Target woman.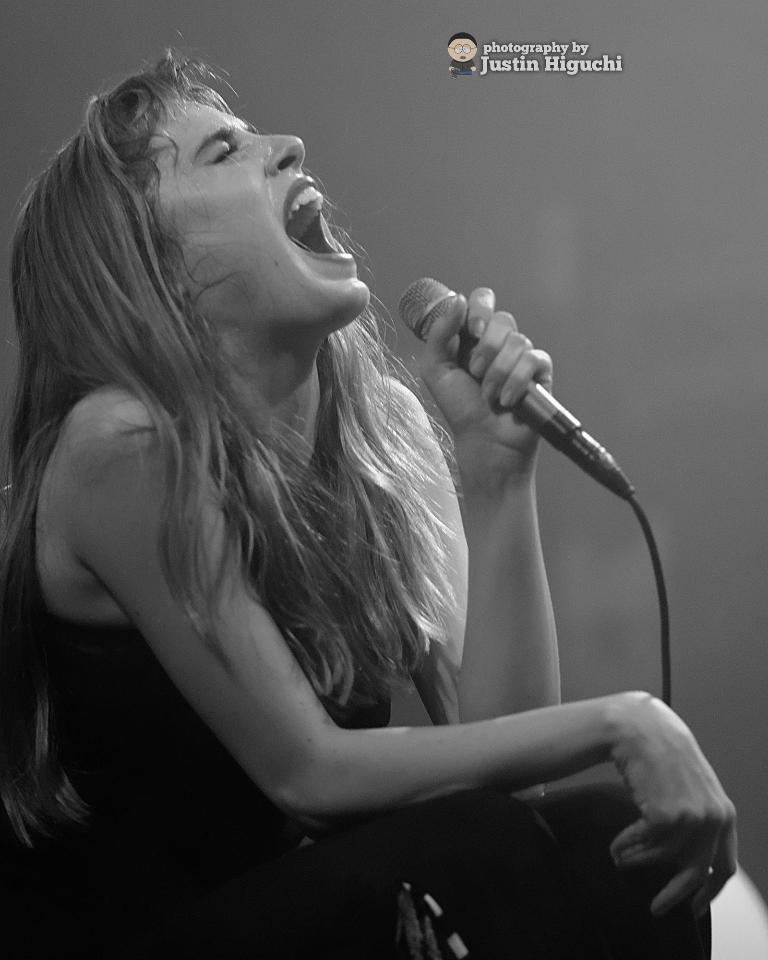
Target region: detection(0, 27, 738, 959).
